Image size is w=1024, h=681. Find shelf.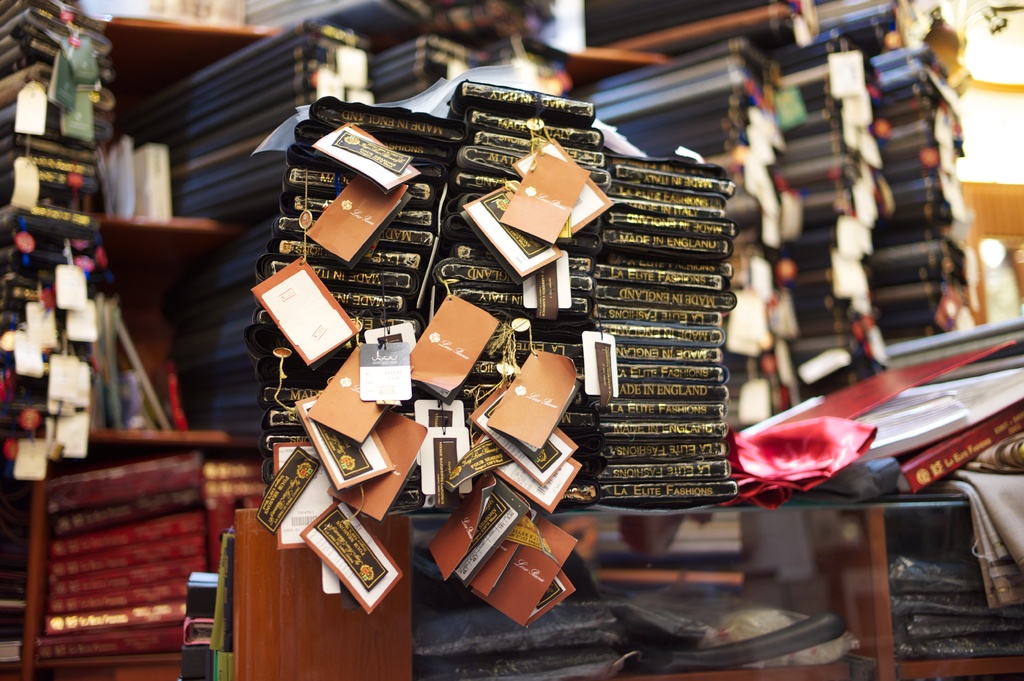
<bbox>0, 0, 1018, 680</bbox>.
